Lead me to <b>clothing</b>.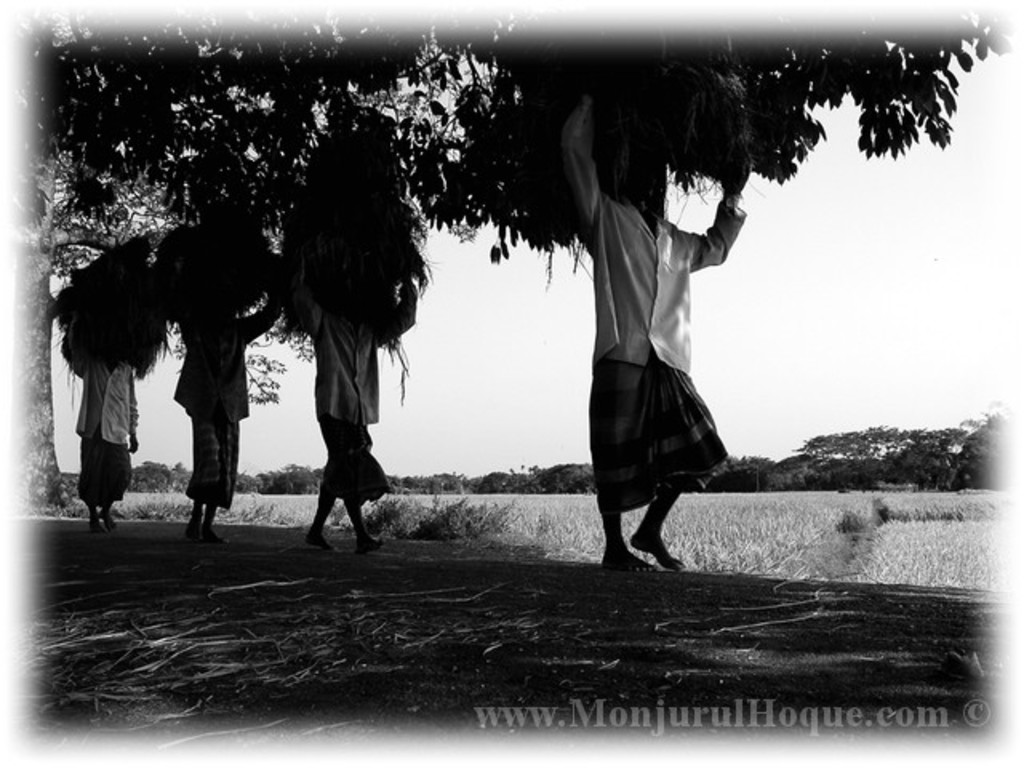
Lead to (x1=173, y1=285, x2=282, y2=510).
